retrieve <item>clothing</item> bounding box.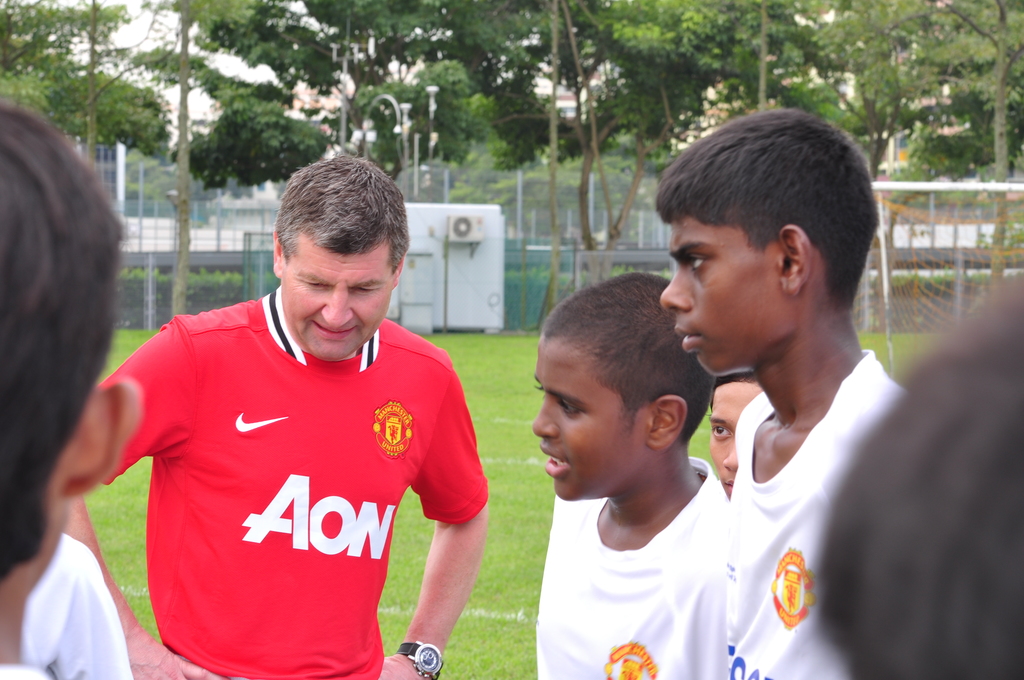
Bounding box: box=[719, 346, 908, 678].
